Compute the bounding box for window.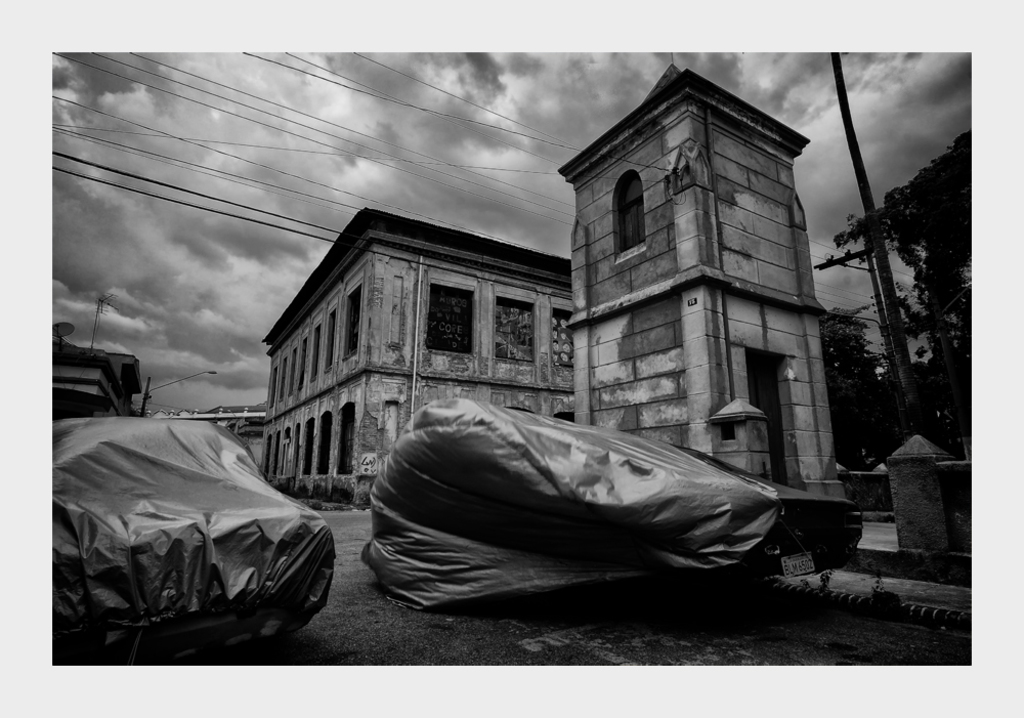
detection(748, 355, 793, 489).
